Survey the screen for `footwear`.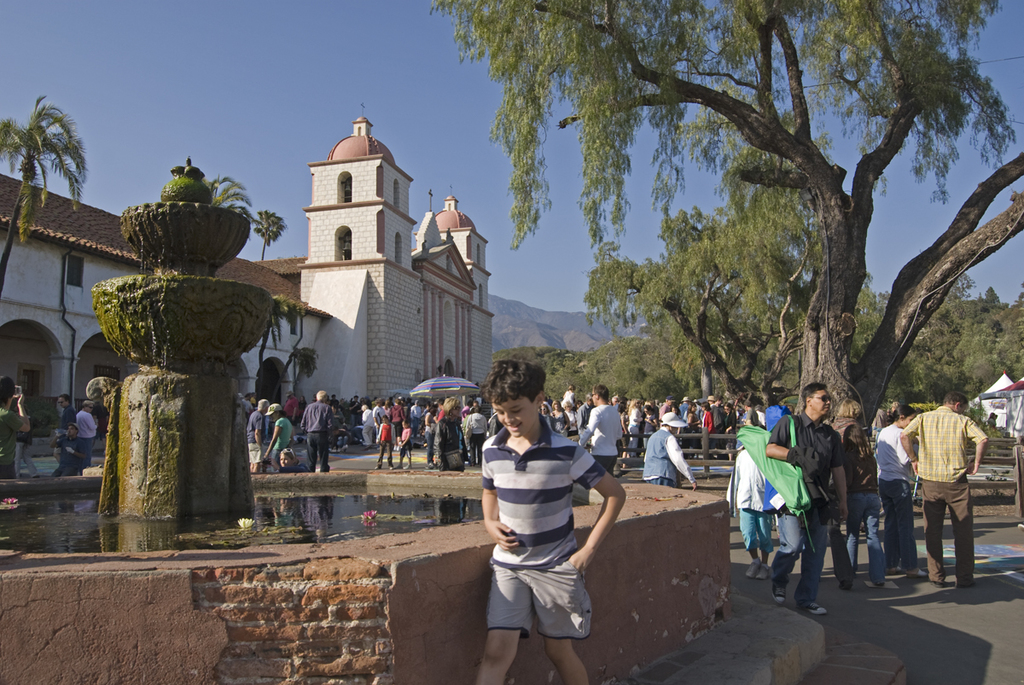
Survey found: (774, 584, 788, 604).
